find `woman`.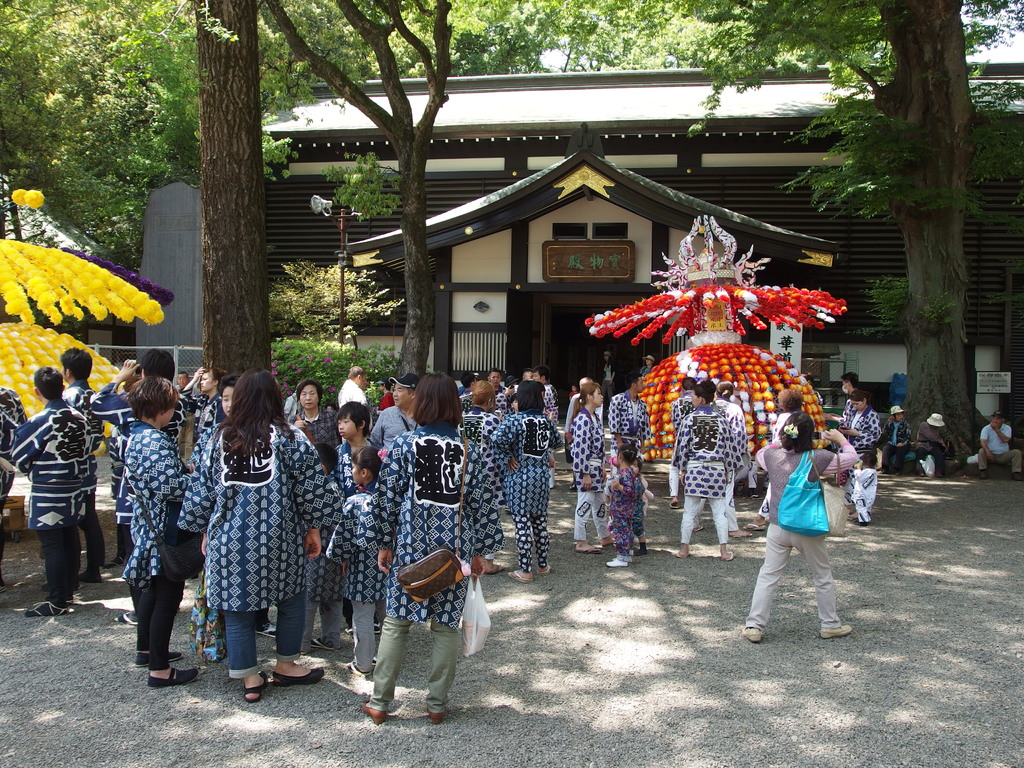
362, 375, 484, 723.
